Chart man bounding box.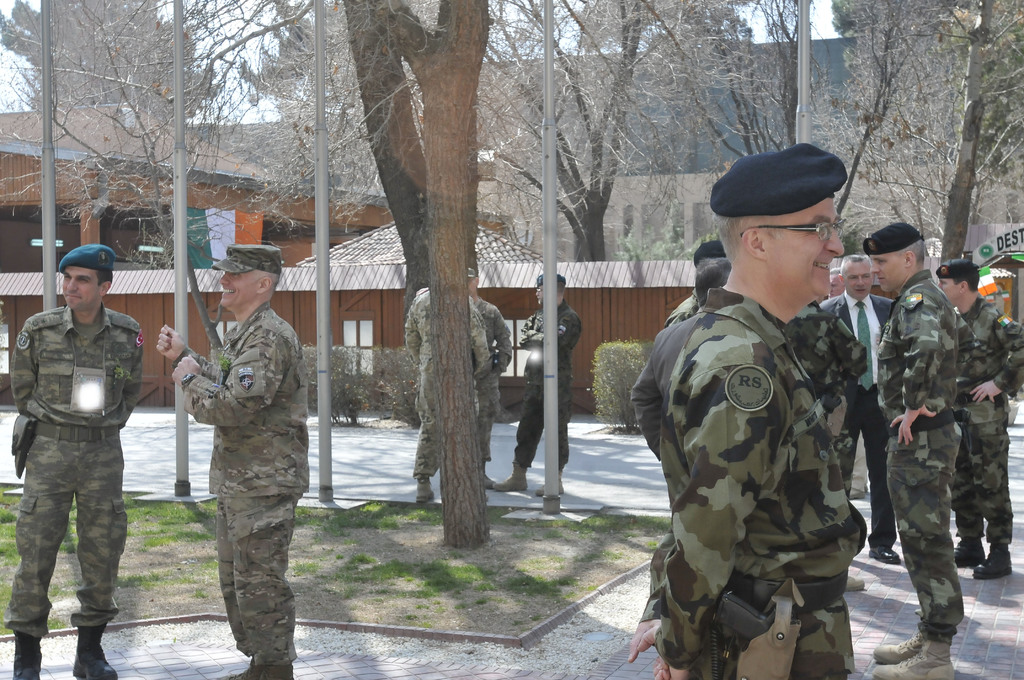
Charted: <bbox>10, 240, 145, 679</bbox>.
